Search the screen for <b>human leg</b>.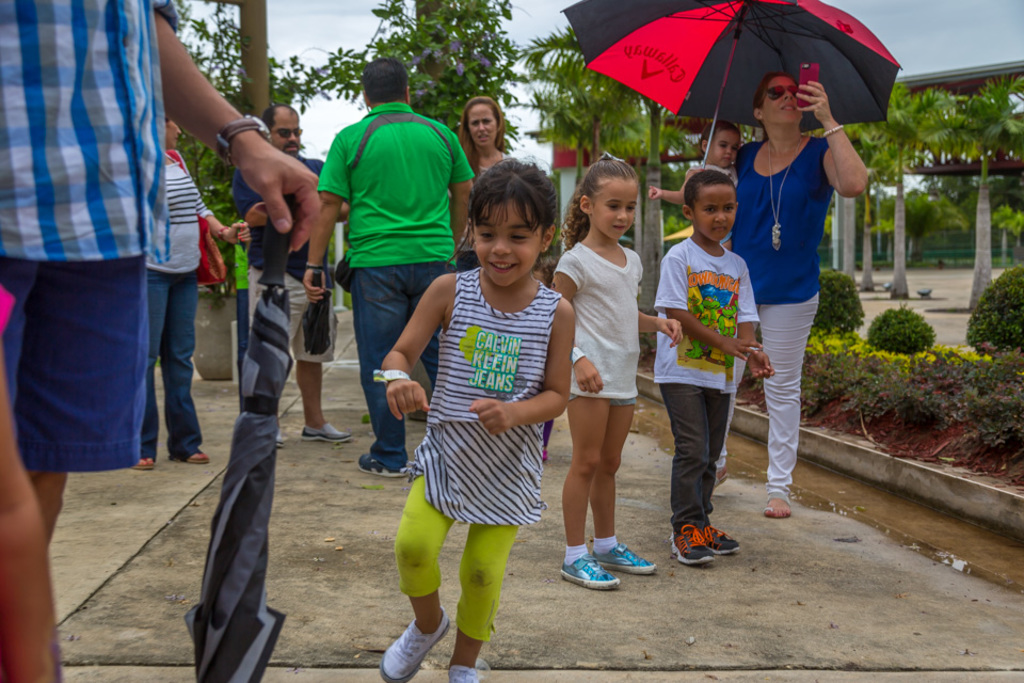
Found at [left=159, top=265, right=210, bottom=463].
